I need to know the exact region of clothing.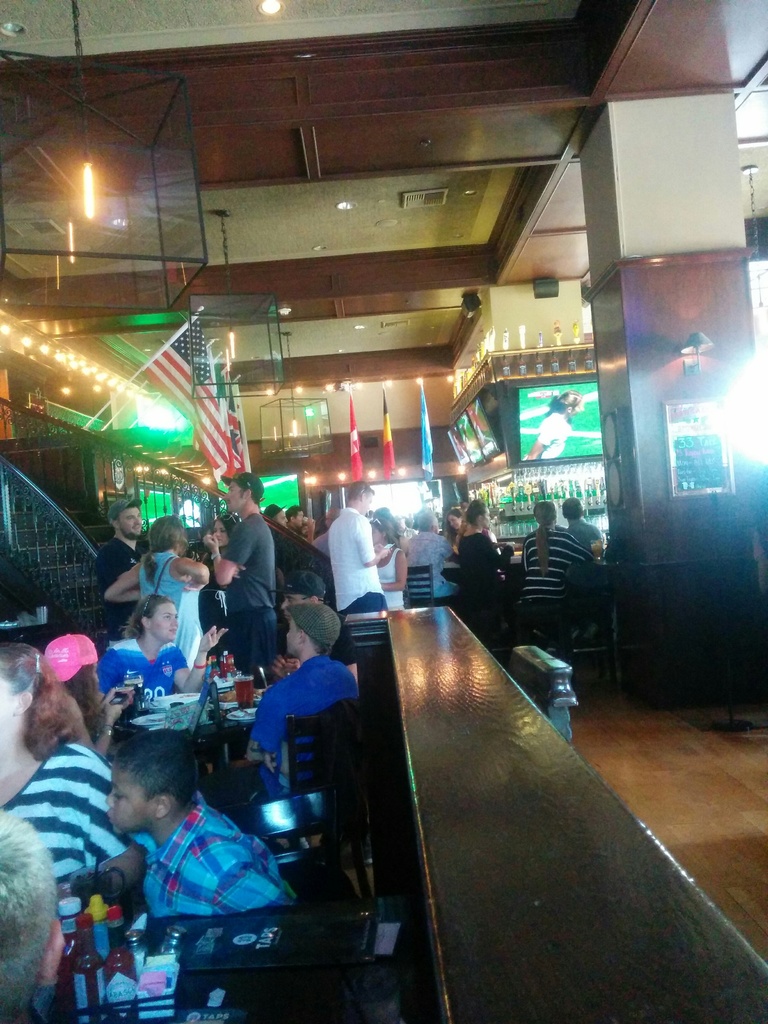
Region: (527, 410, 568, 450).
